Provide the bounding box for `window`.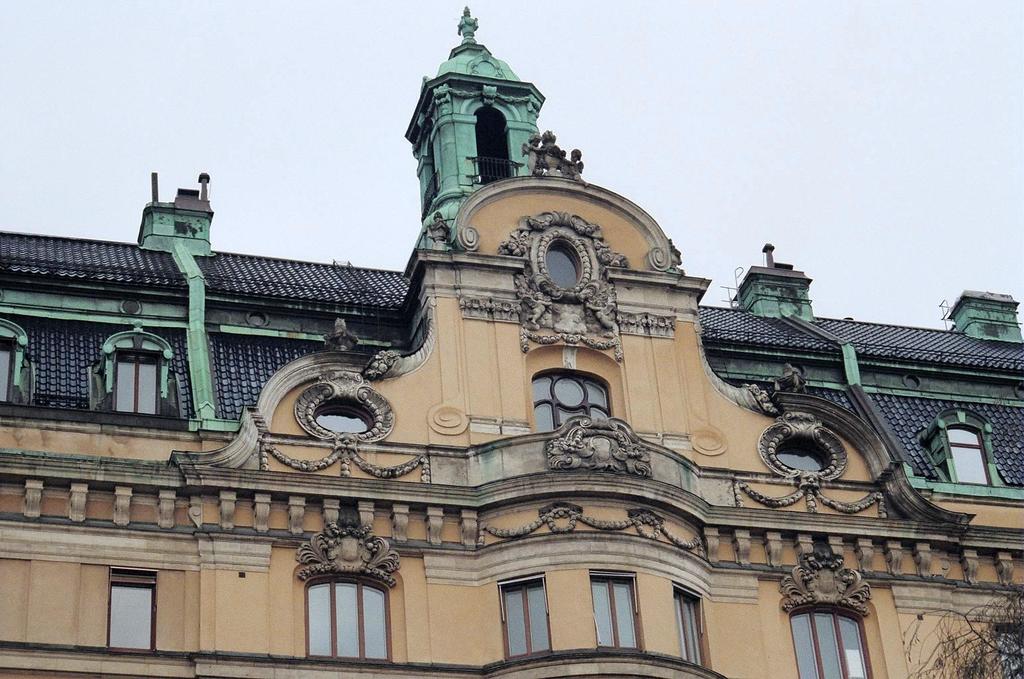
(113, 353, 160, 417).
